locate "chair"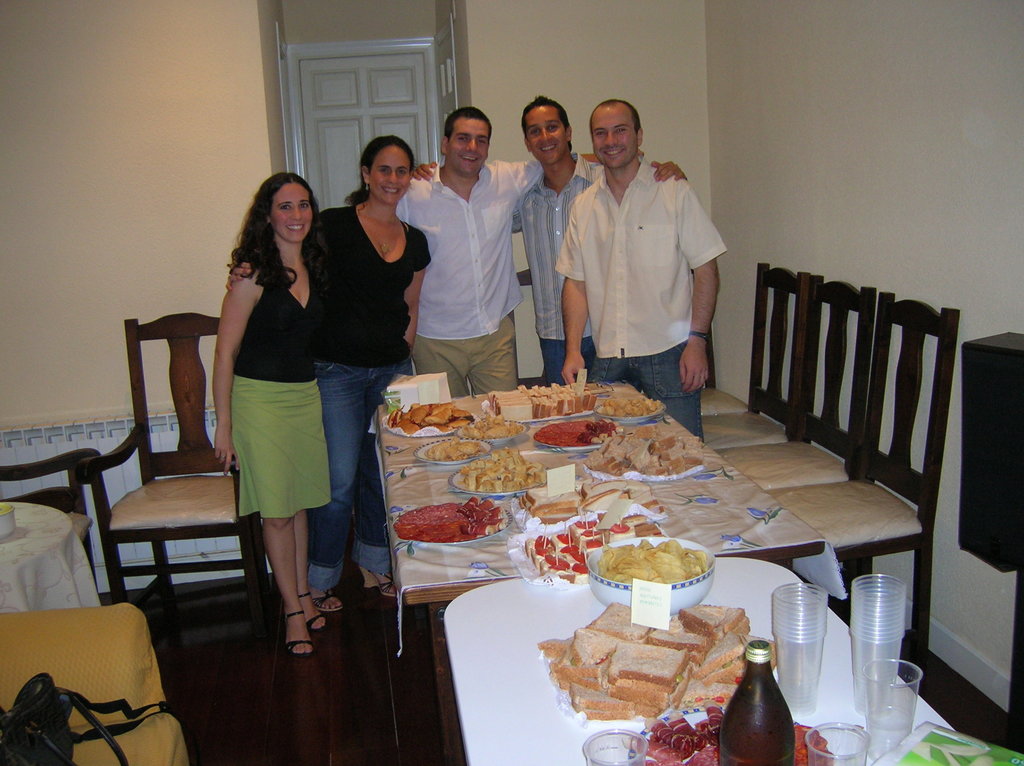
x1=60, y1=299, x2=250, y2=664
